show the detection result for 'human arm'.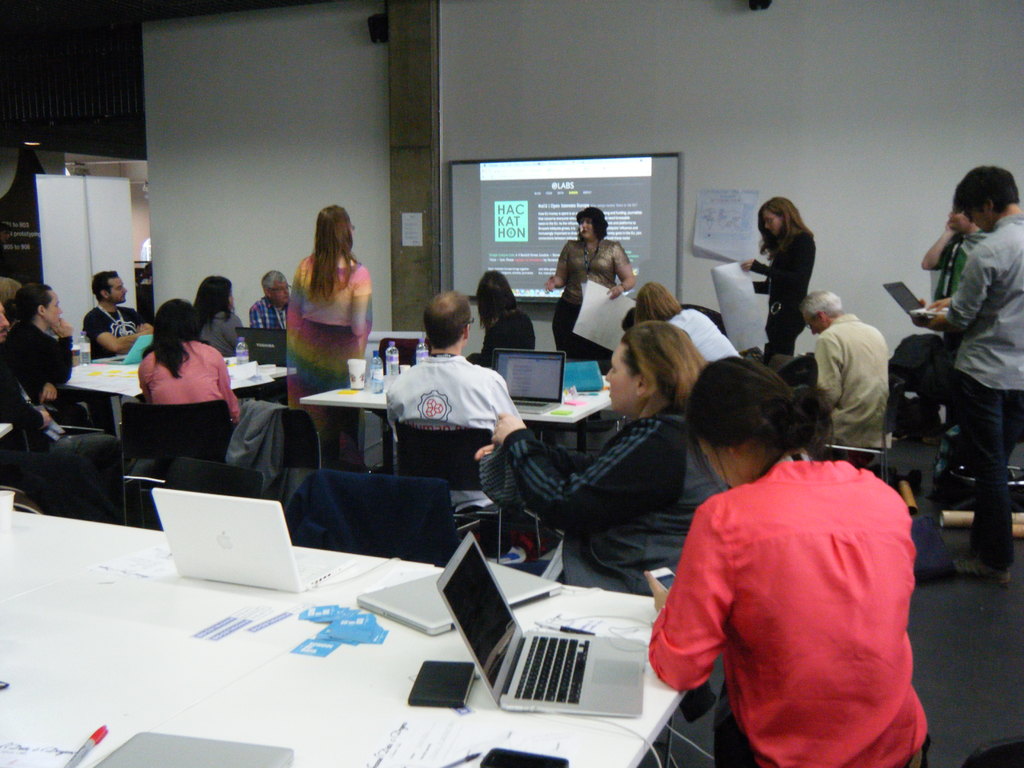
Rect(751, 234, 822, 305).
